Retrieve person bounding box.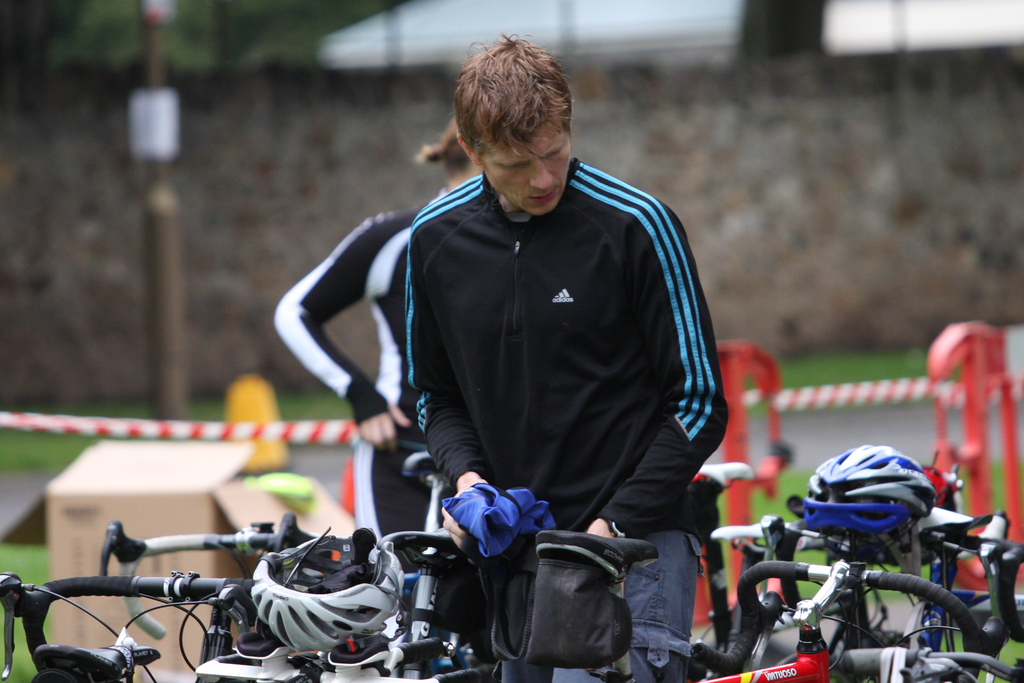
Bounding box: {"left": 273, "top": 106, "right": 486, "bottom": 588}.
